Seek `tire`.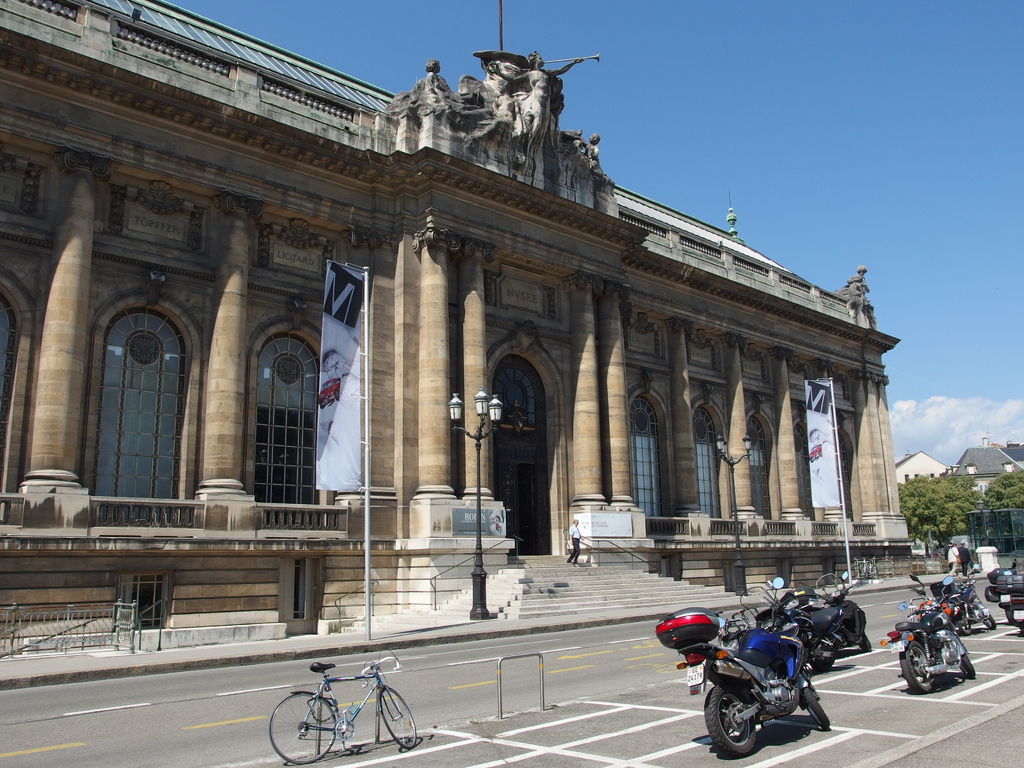
809/651/833/669.
